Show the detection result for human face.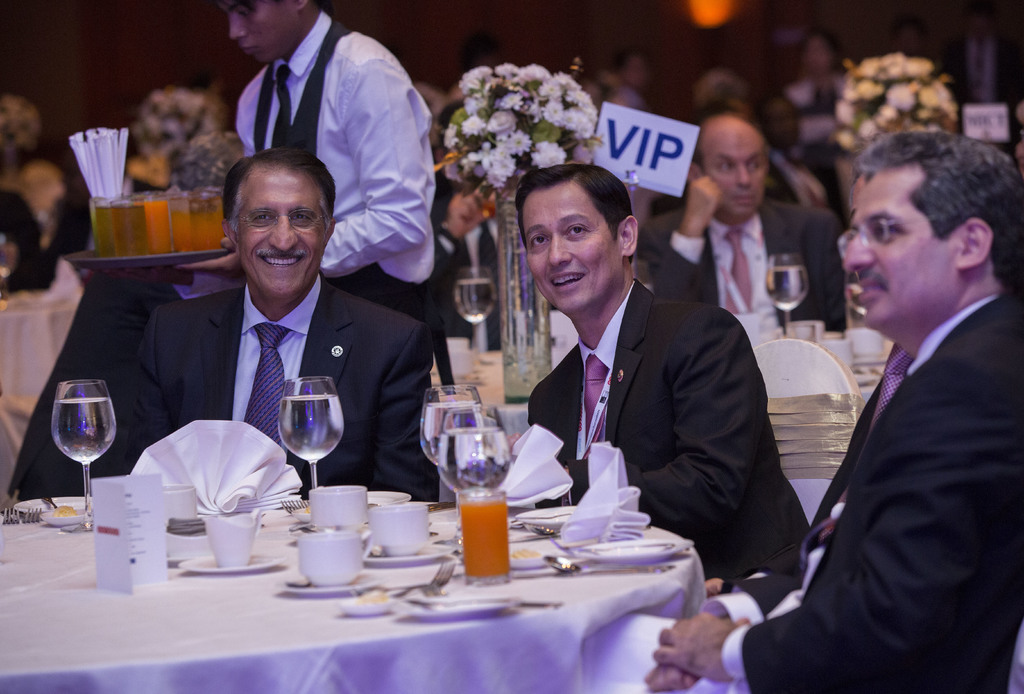
{"x1": 524, "y1": 195, "x2": 622, "y2": 310}.
